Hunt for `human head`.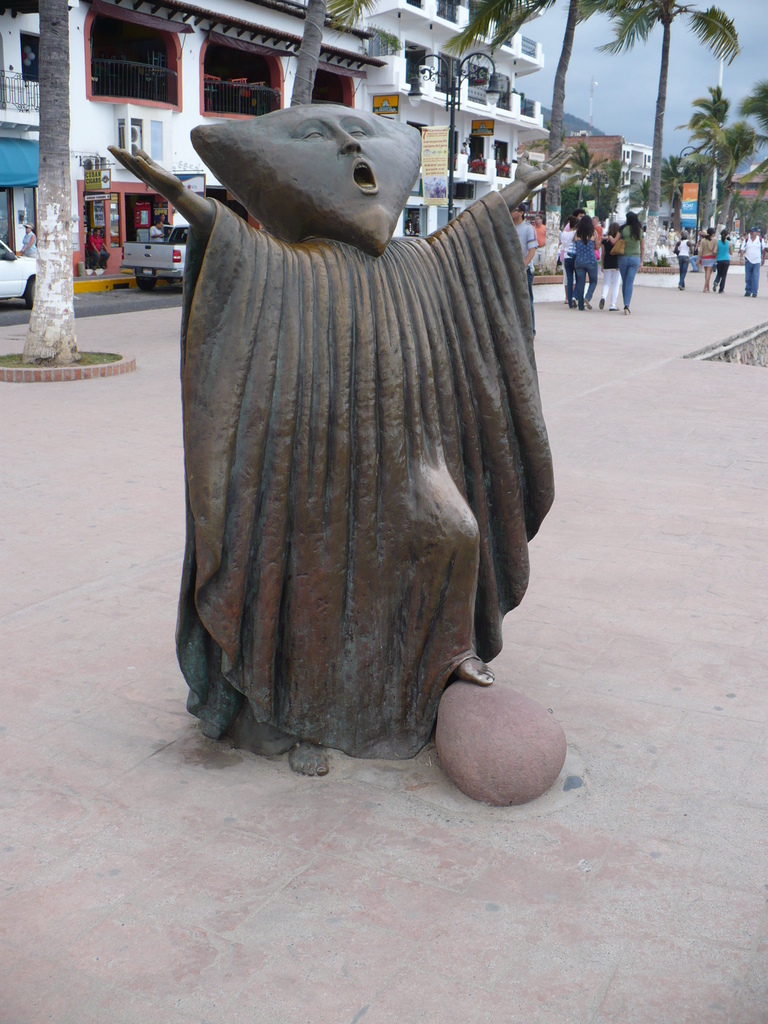
Hunted down at 206 101 447 247.
